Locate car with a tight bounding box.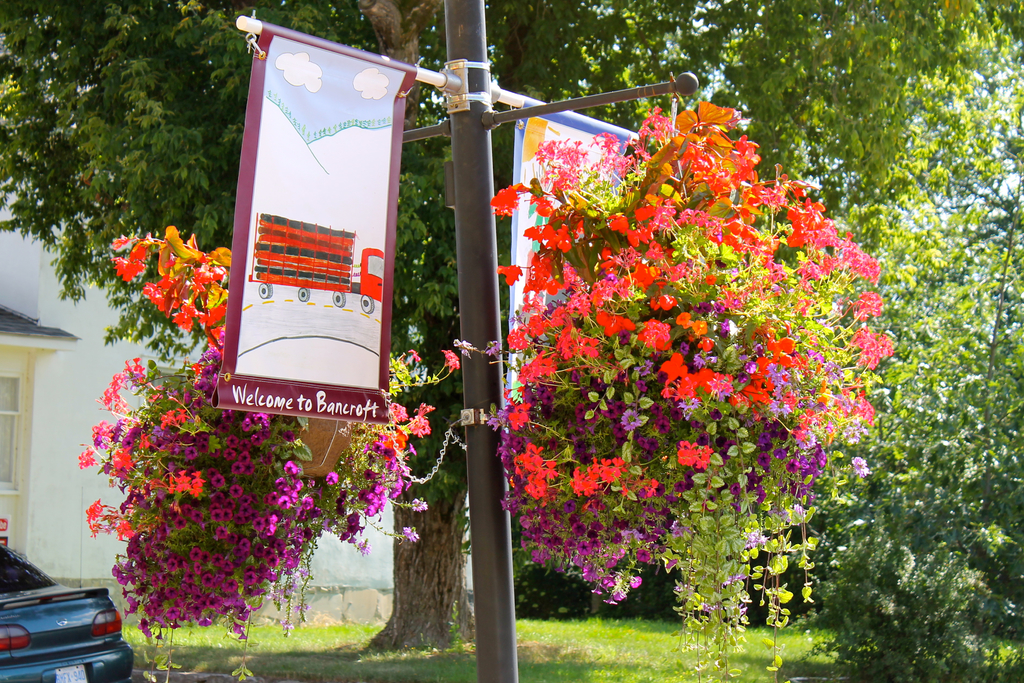
0,540,136,682.
